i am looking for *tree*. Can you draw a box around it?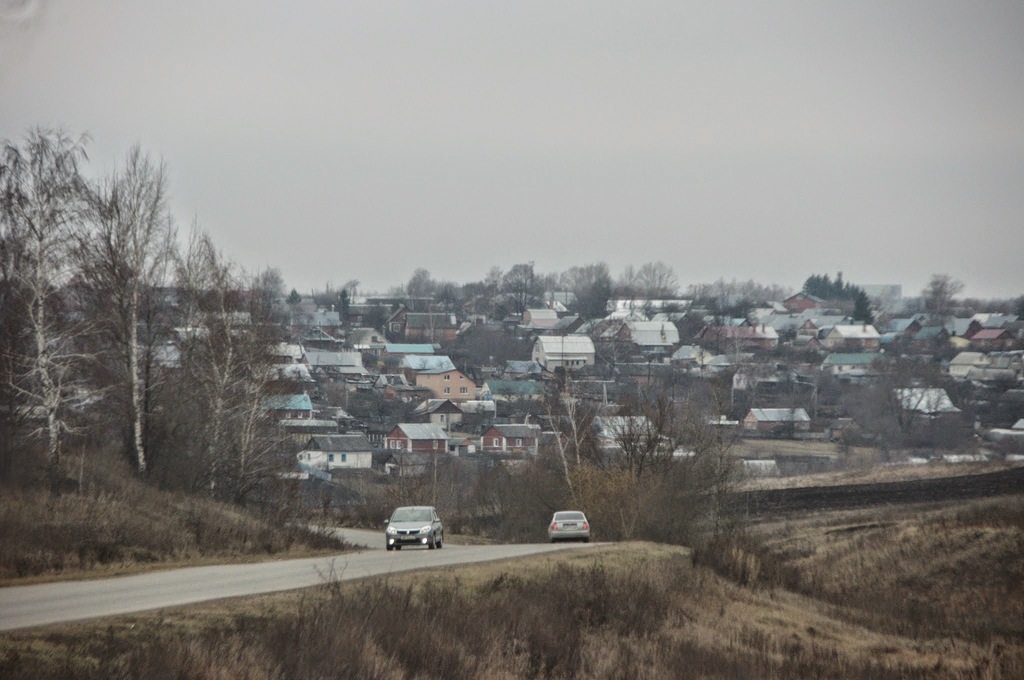
Sure, the bounding box is bbox=[840, 270, 960, 460].
